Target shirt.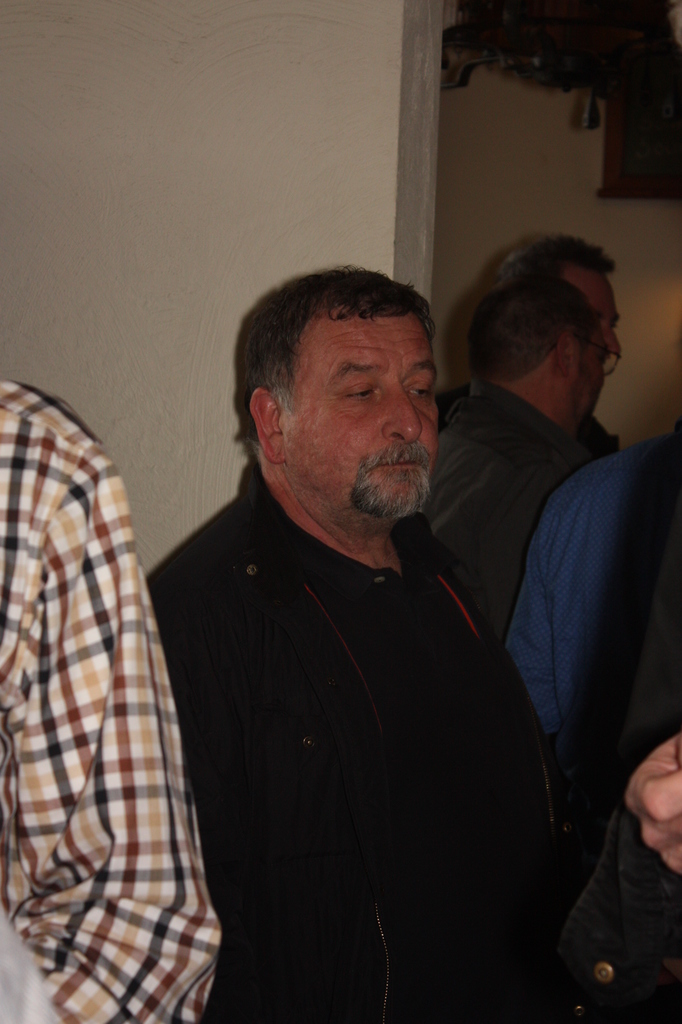
Target region: 415/380/592/640.
